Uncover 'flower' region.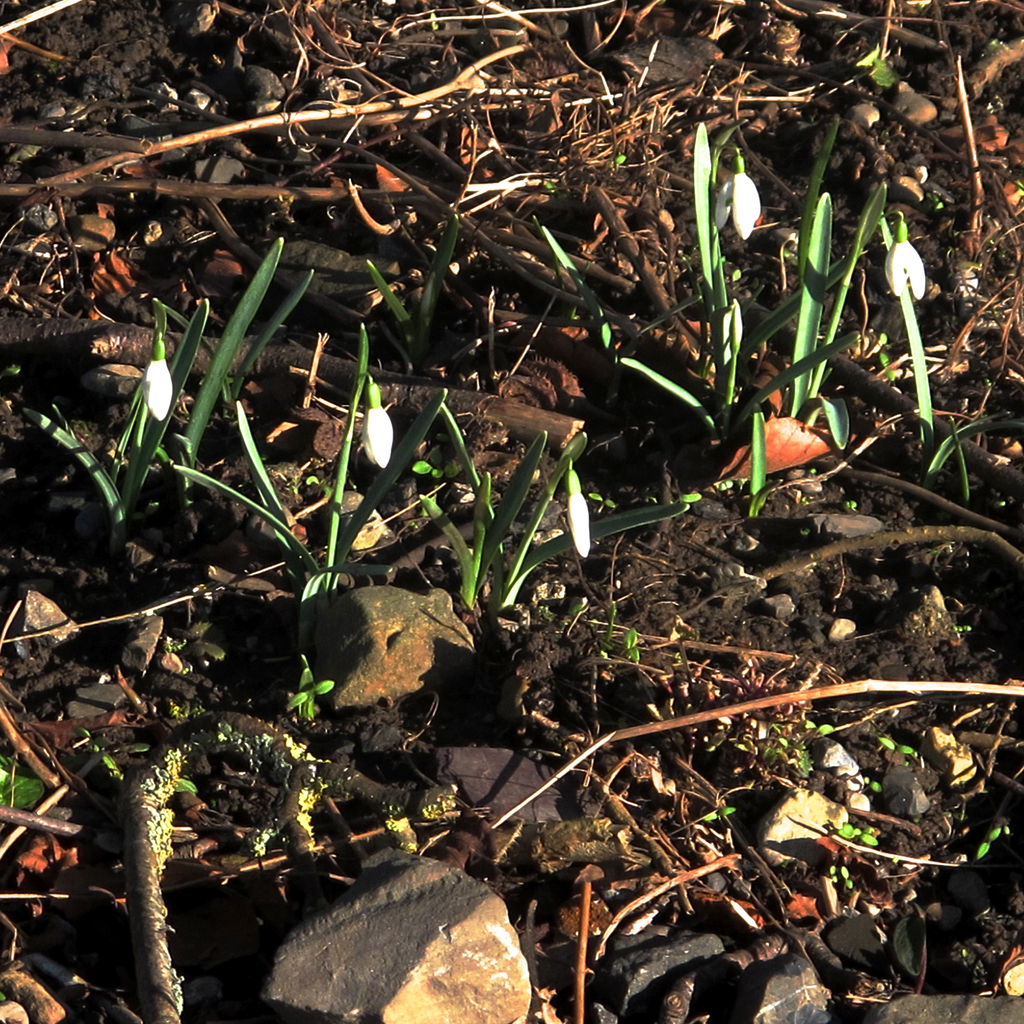
Uncovered: x1=369, y1=397, x2=411, y2=465.
